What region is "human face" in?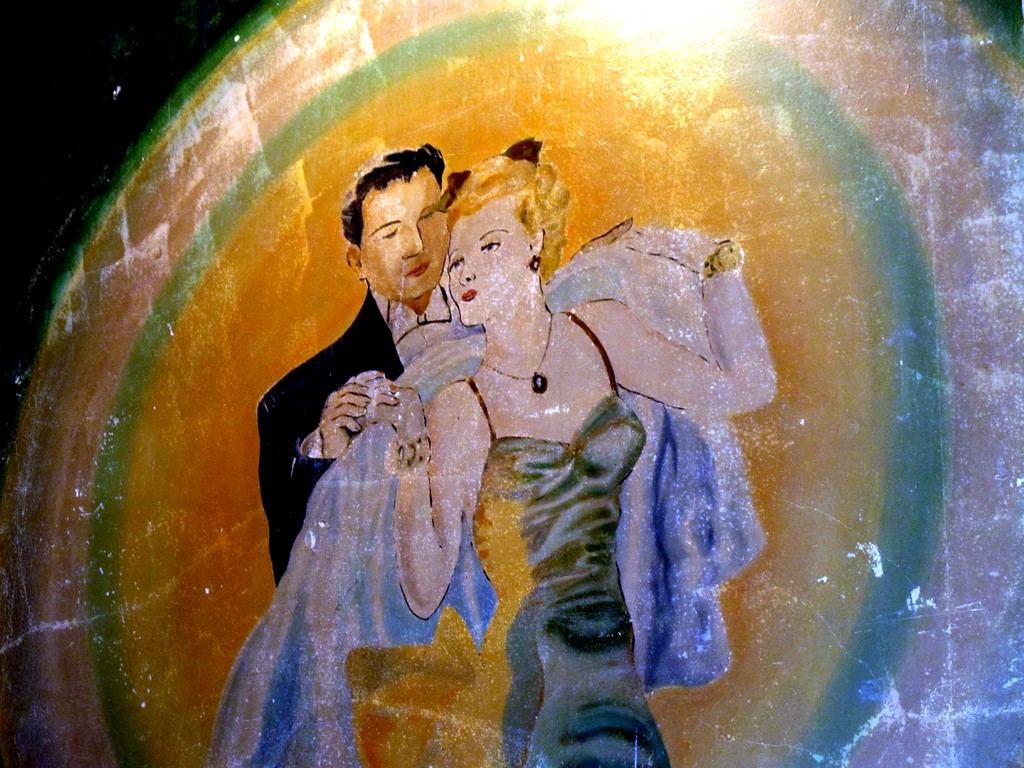
detection(360, 166, 449, 300).
